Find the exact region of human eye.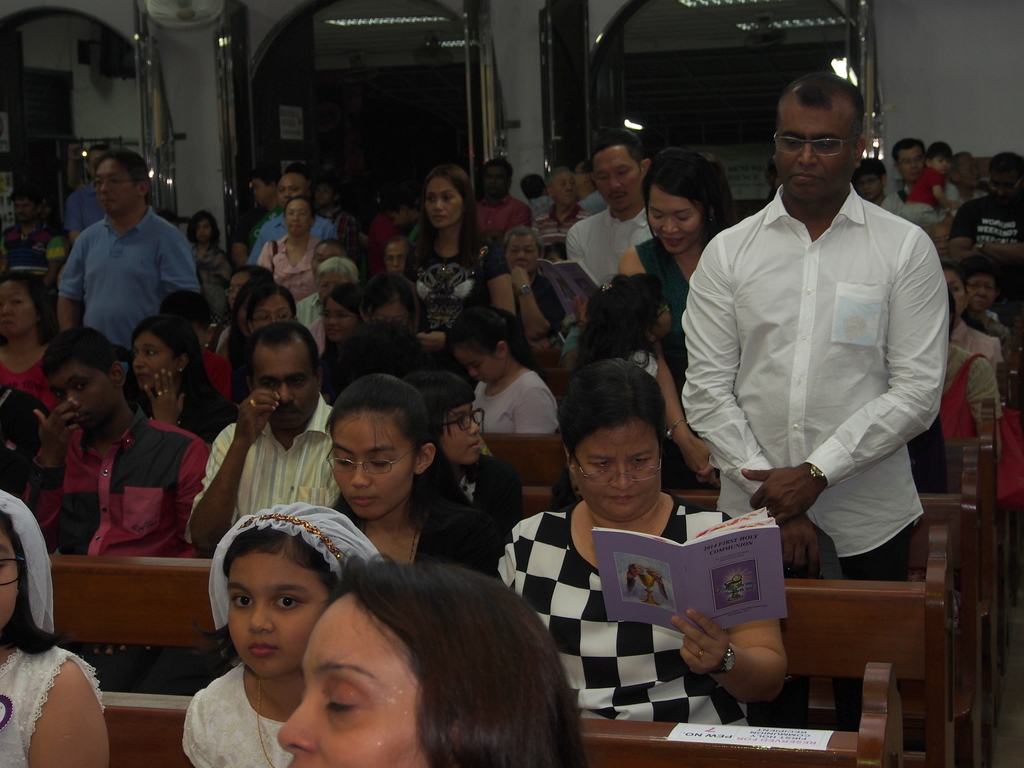
Exact region: crop(263, 380, 280, 388).
